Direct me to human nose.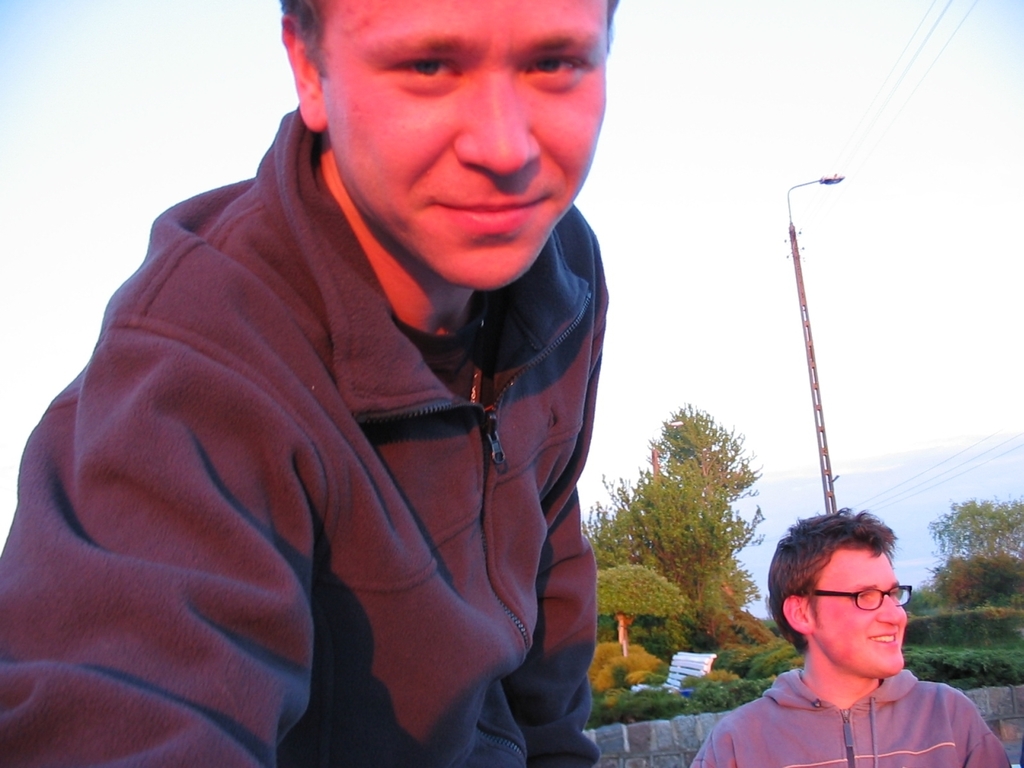
Direction: bbox=[873, 595, 905, 627].
